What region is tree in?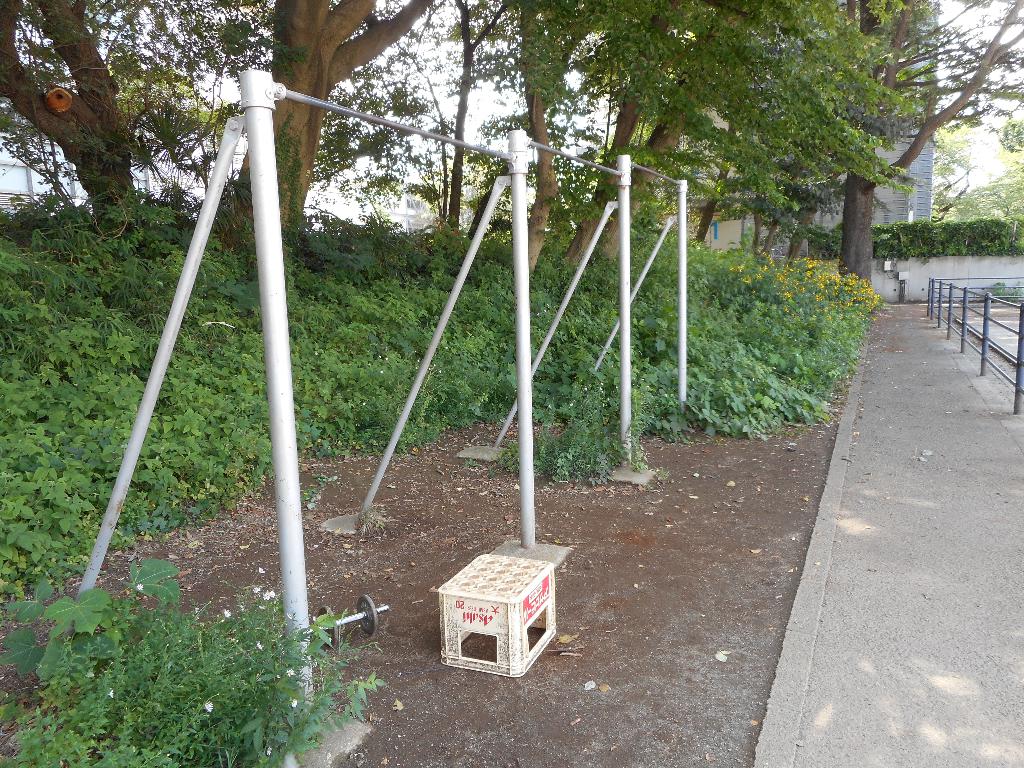
x1=0, y1=0, x2=122, y2=248.
